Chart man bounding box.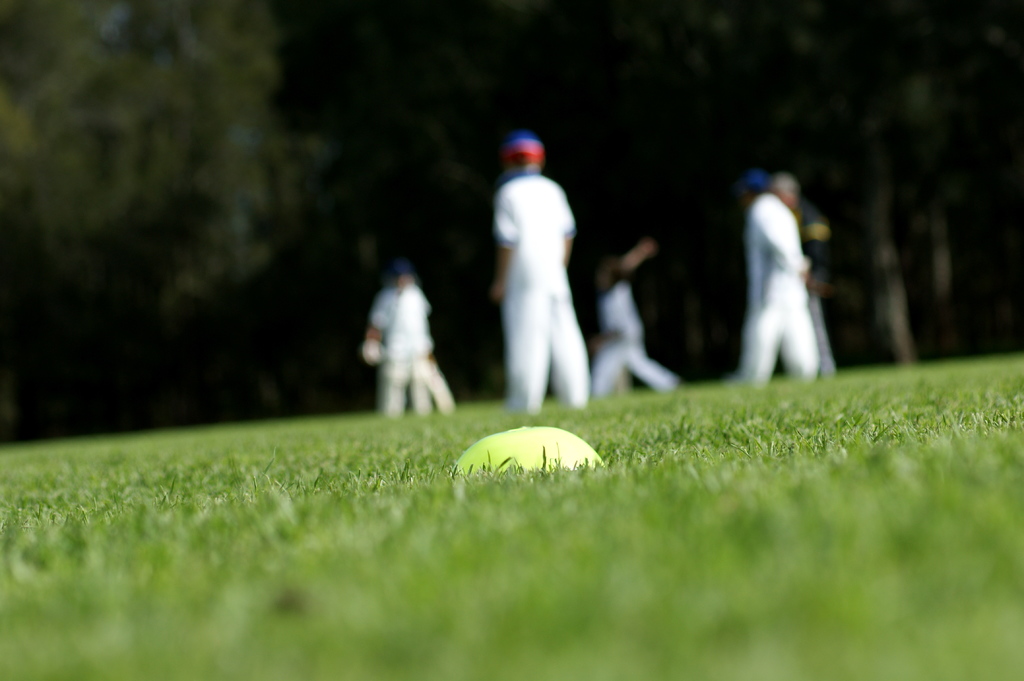
Charted: 589,255,686,403.
